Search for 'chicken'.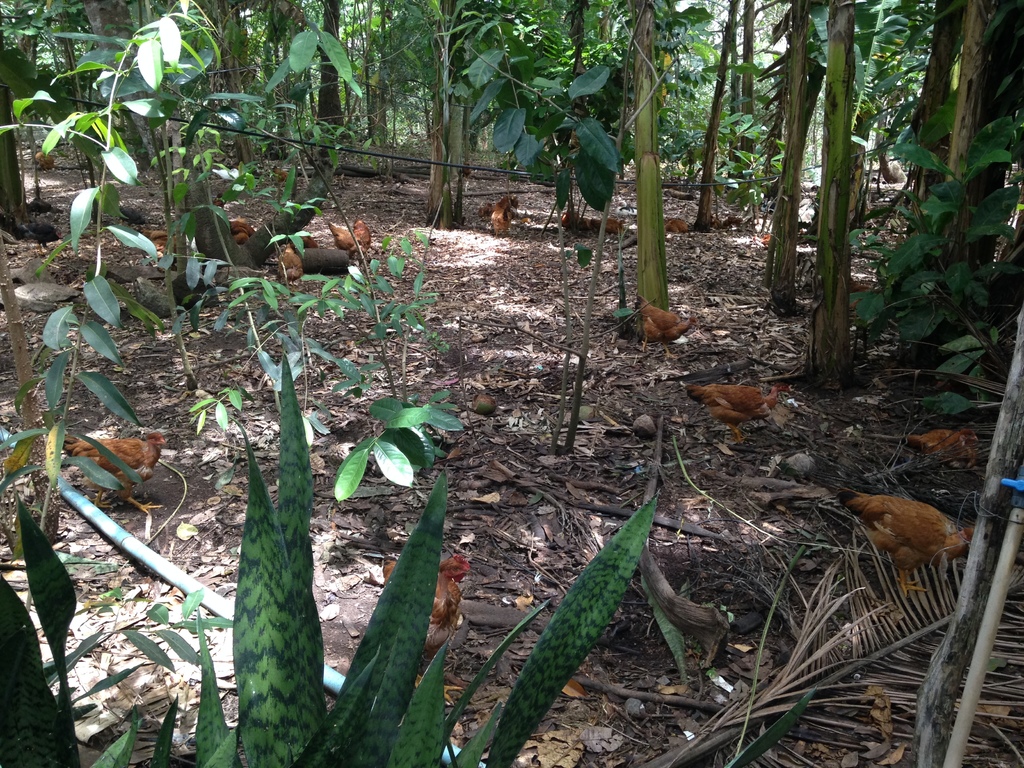
Found at (x1=219, y1=220, x2=255, y2=246).
